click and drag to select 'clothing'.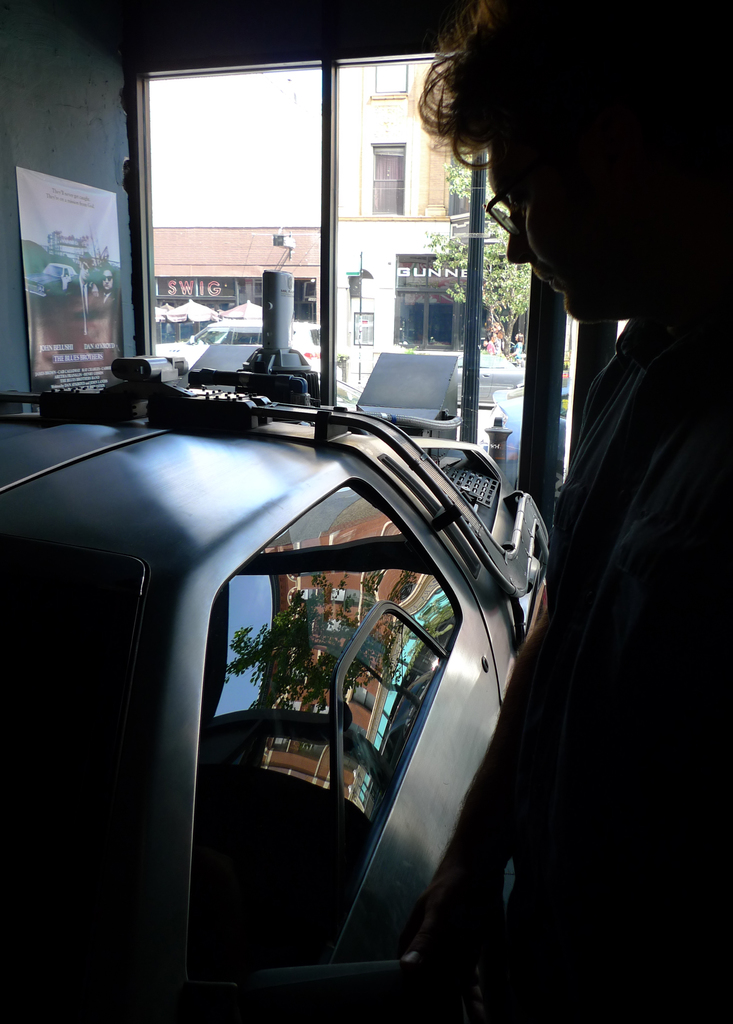
Selection: <box>494,336,504,351</box>.
